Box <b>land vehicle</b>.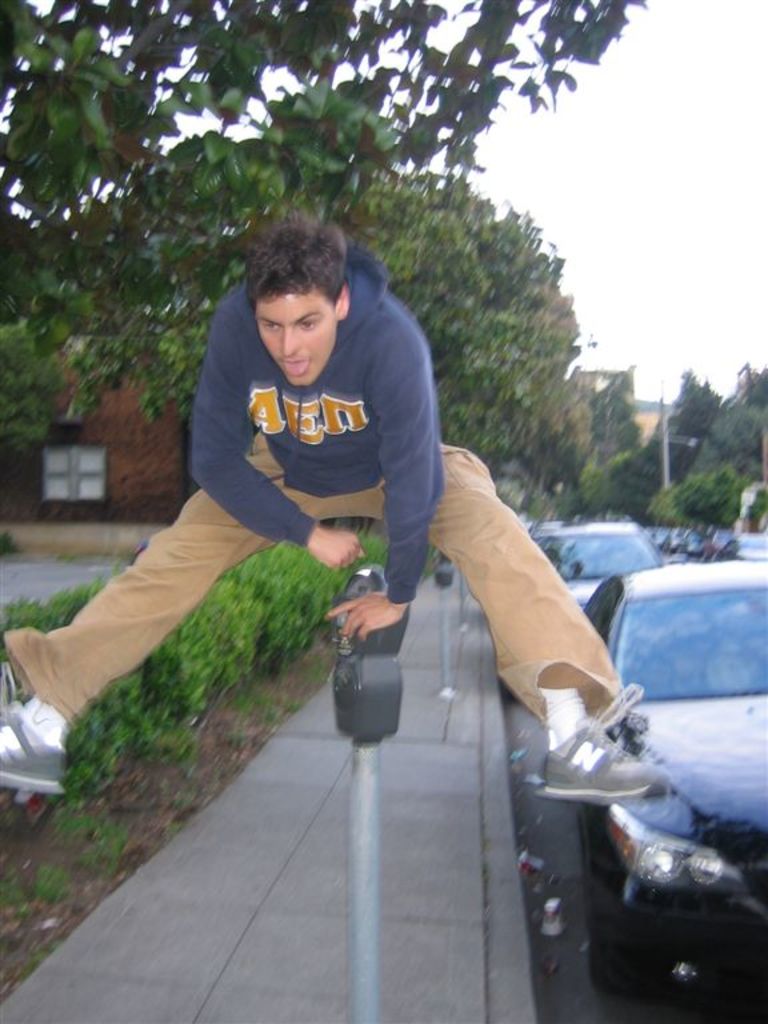
524 541 767 1023.
